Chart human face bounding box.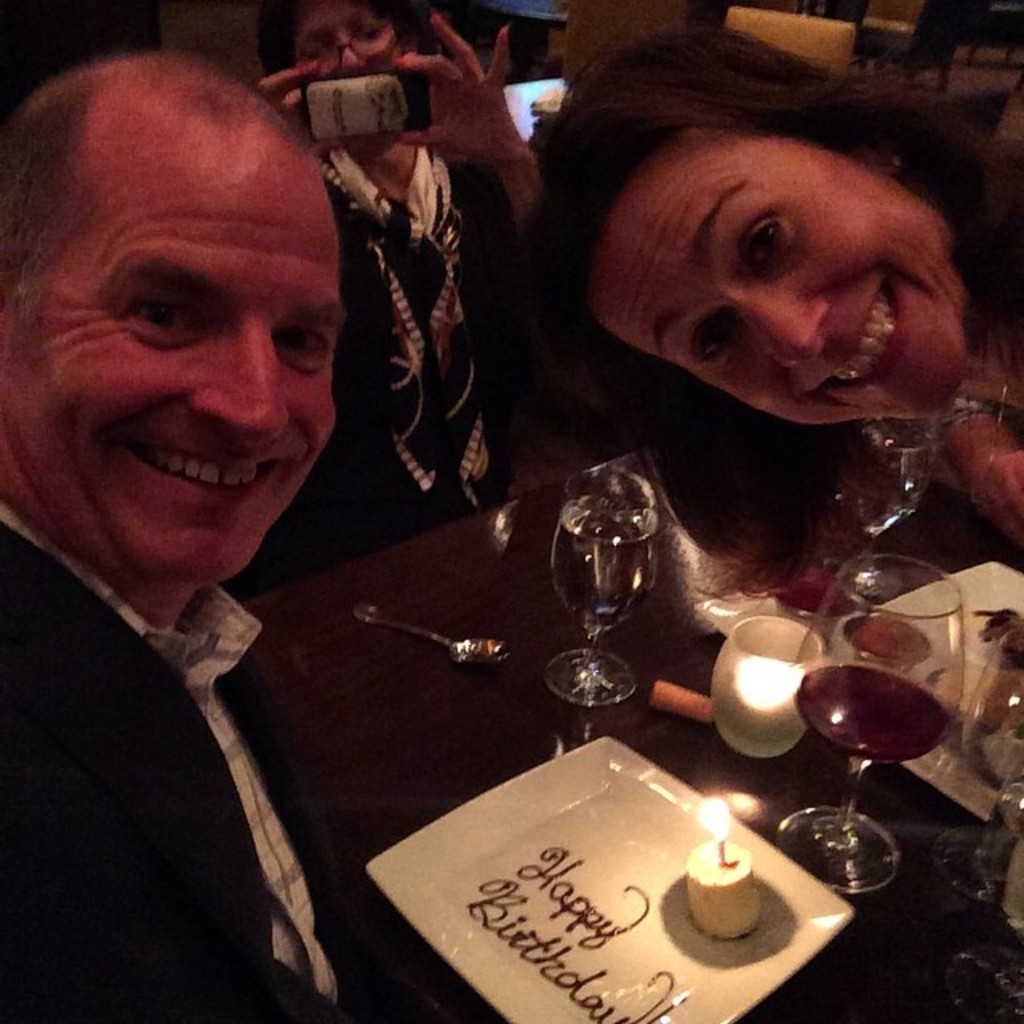
Charted: box=[21, 88, 346, 606].
